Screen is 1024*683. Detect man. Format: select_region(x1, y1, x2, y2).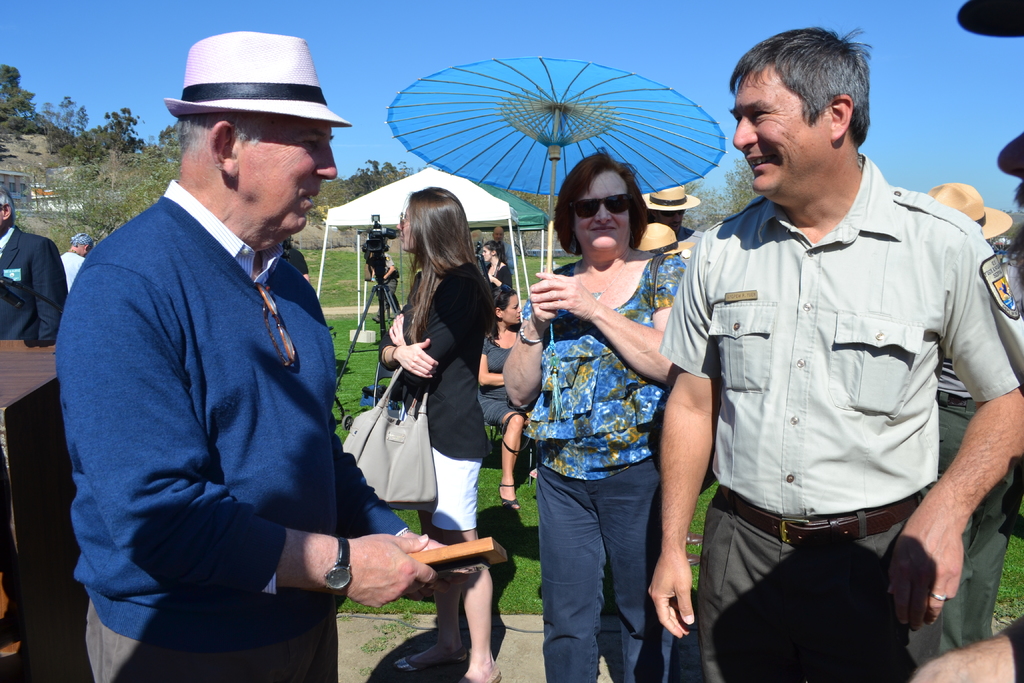
select_region(646, 25, 1023, 682).
